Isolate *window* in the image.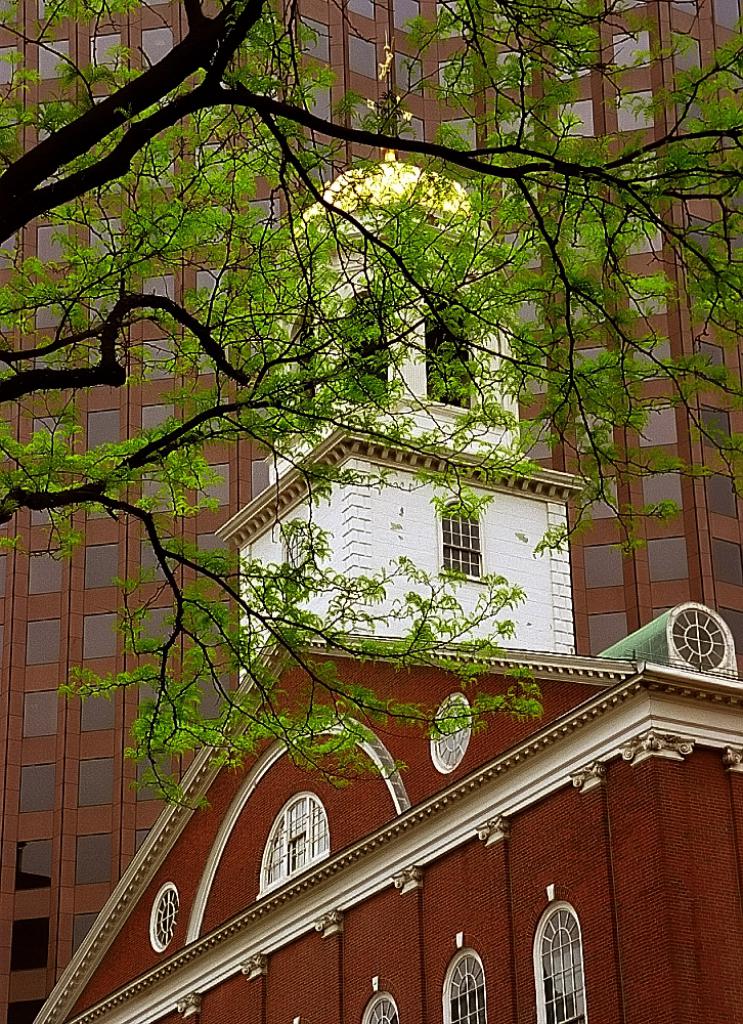
Isolated region: bbox=(37, 291, 73, 328).
